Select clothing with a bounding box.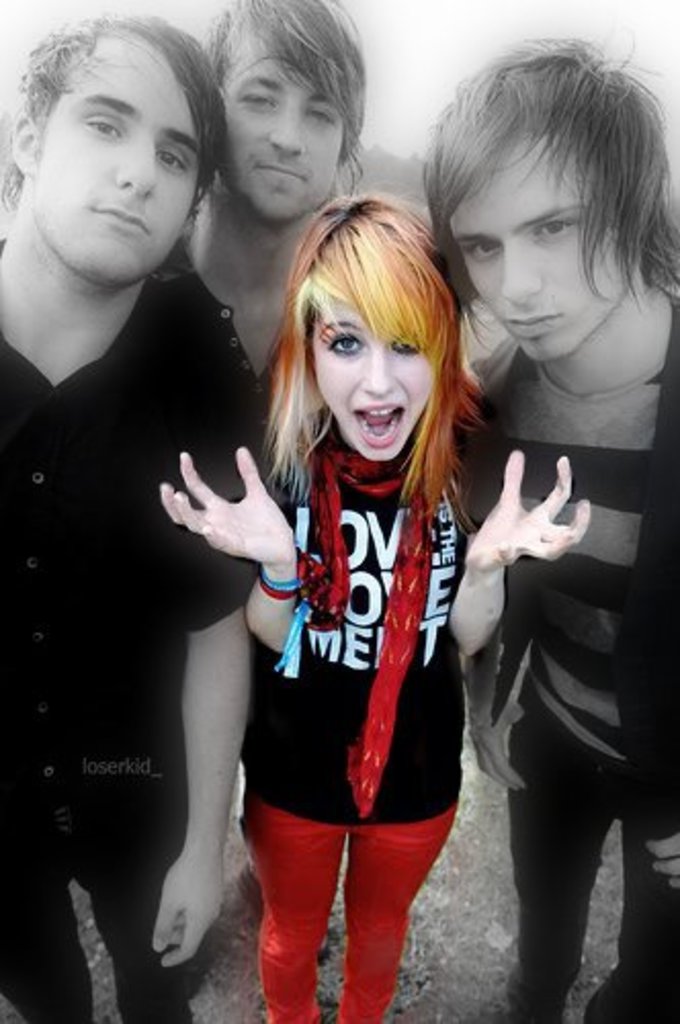
(x1=440, y1=297, x2=651, y2=977).
